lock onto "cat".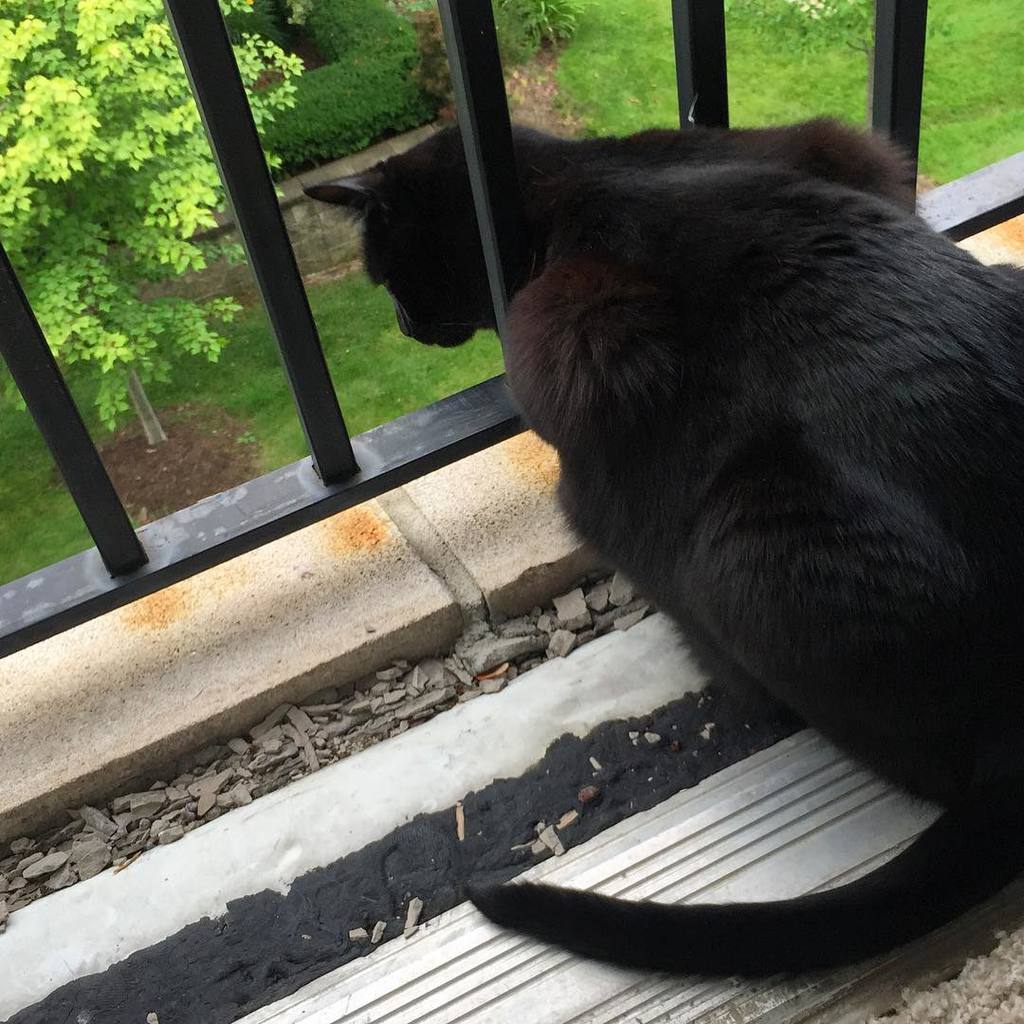
Locked: pyautogui.locateOnScreen(299, 117, 1023, 972).
